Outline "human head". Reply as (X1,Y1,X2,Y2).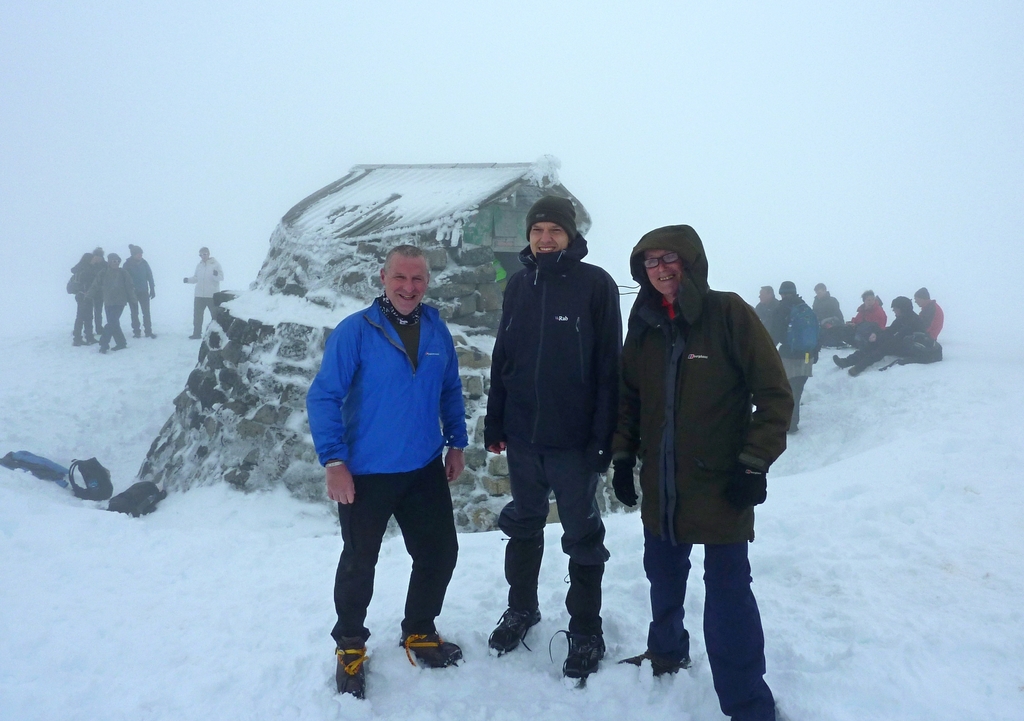
(81,255,98,265).
